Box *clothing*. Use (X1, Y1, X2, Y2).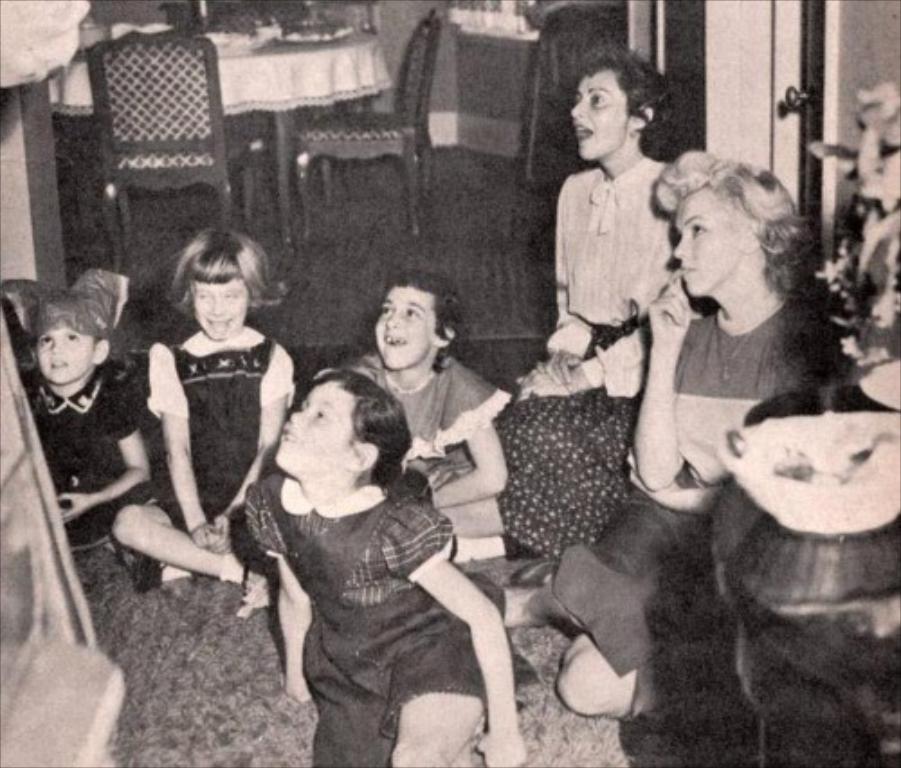
(27, 373, 166, 555).
